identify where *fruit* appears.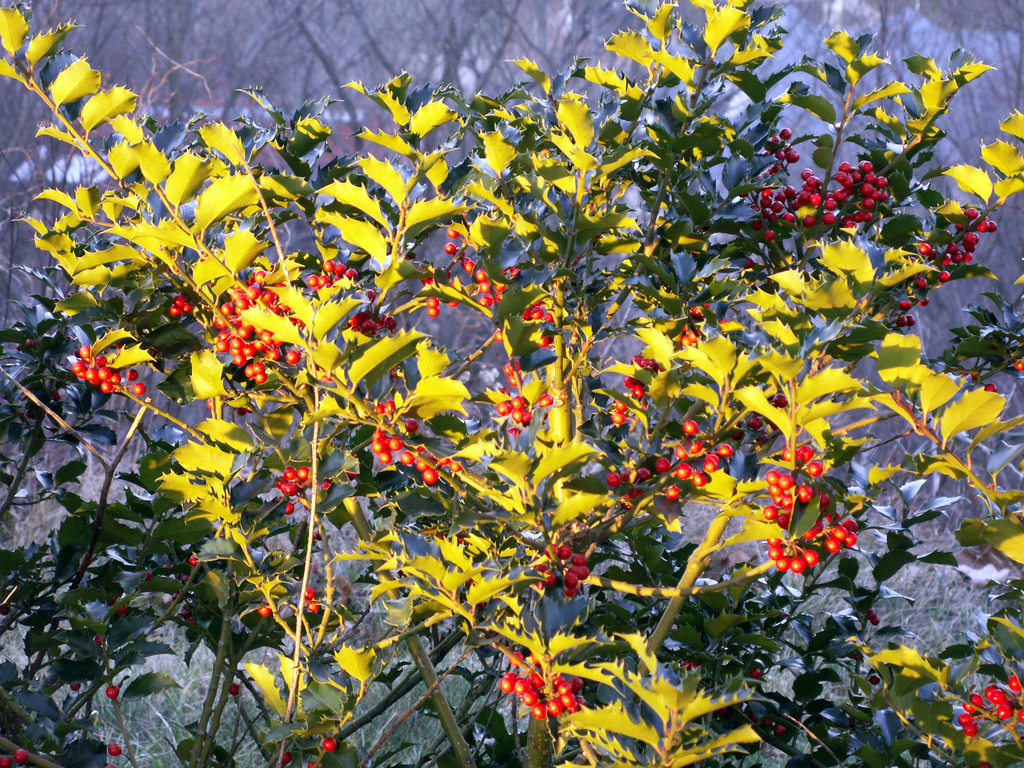
Appears at 0, 752, 13, 767.
